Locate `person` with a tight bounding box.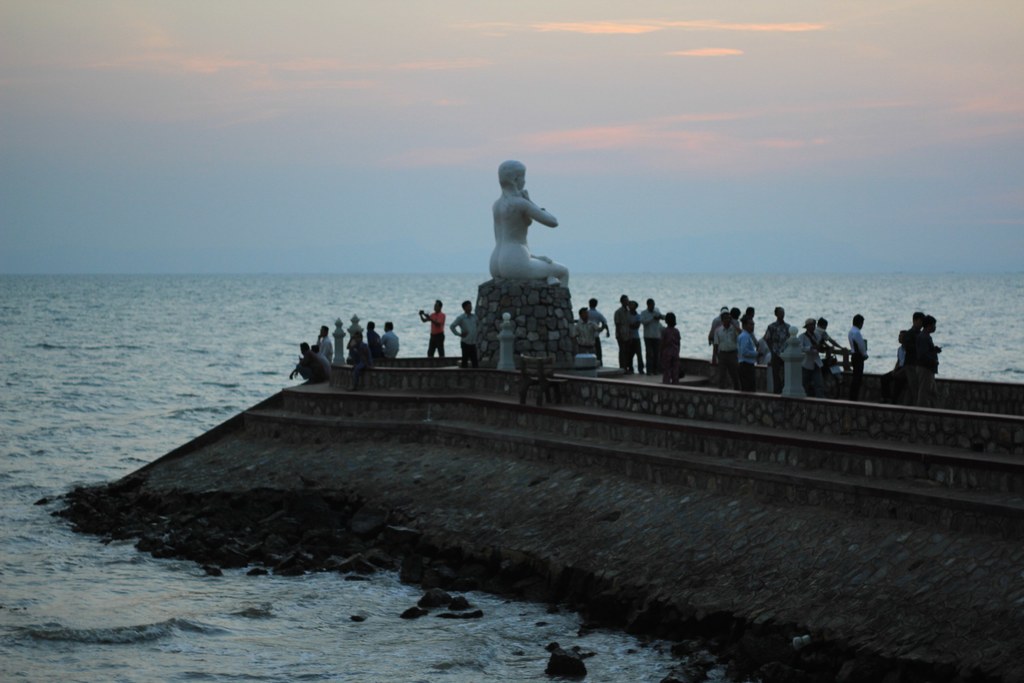
bbox=(295, 347, 332, 388).
